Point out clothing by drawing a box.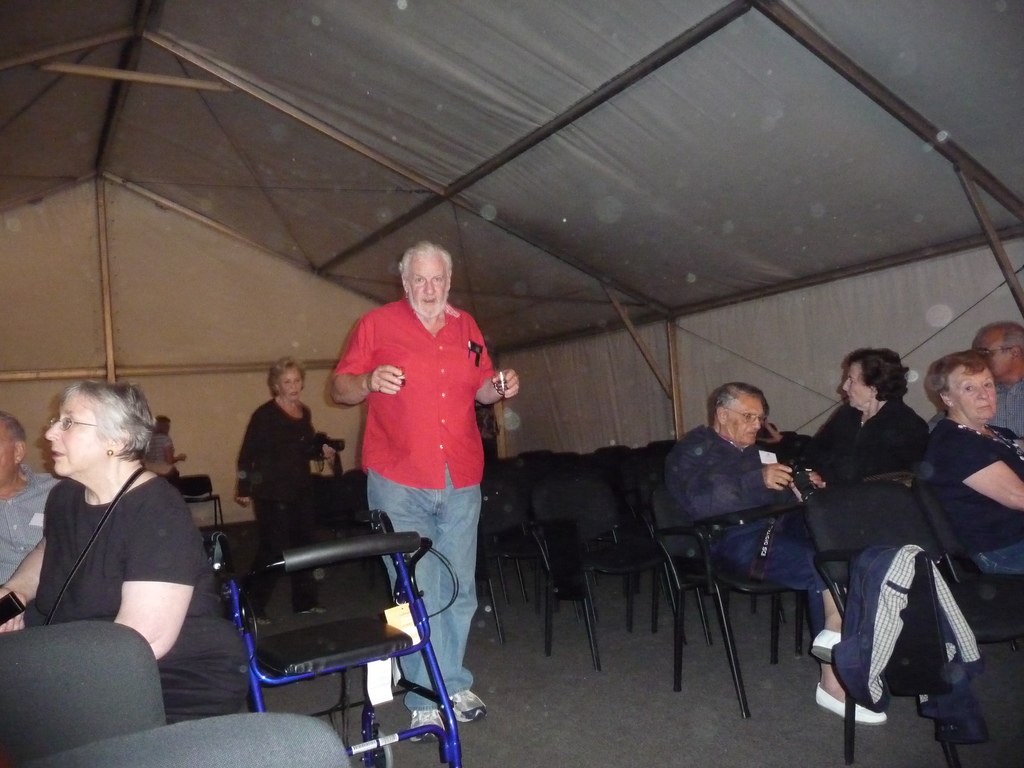
bbox(986, 378, 1023, 431).
